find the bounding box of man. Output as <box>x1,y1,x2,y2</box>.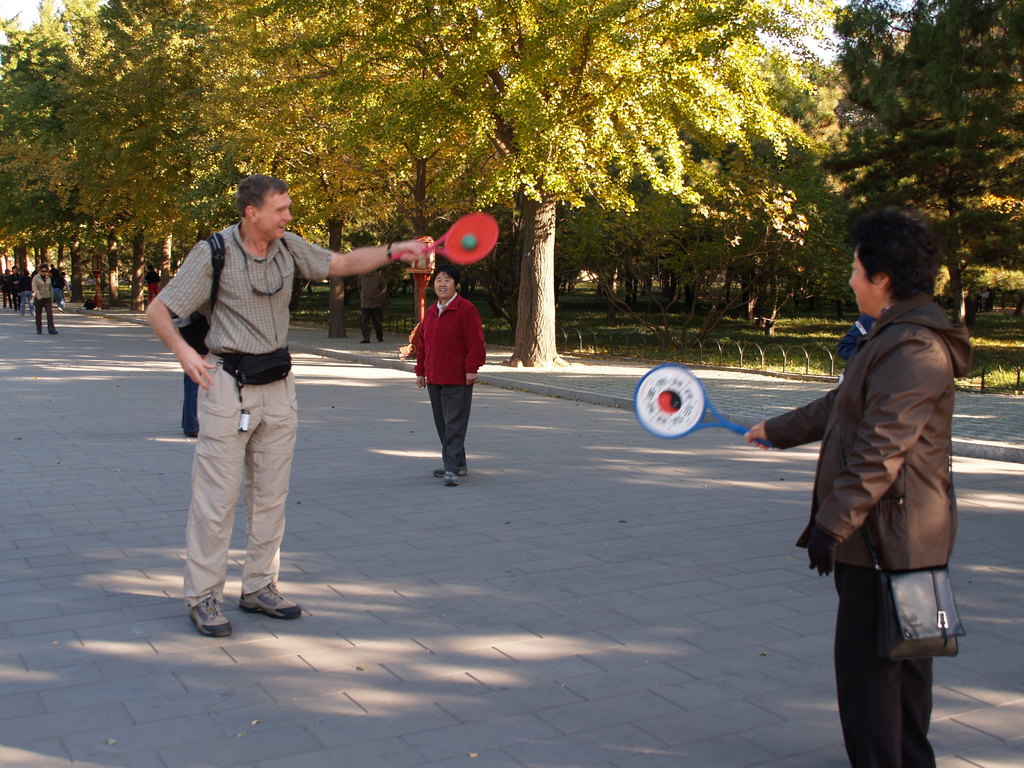
<box>401,259,490,483</box>.
